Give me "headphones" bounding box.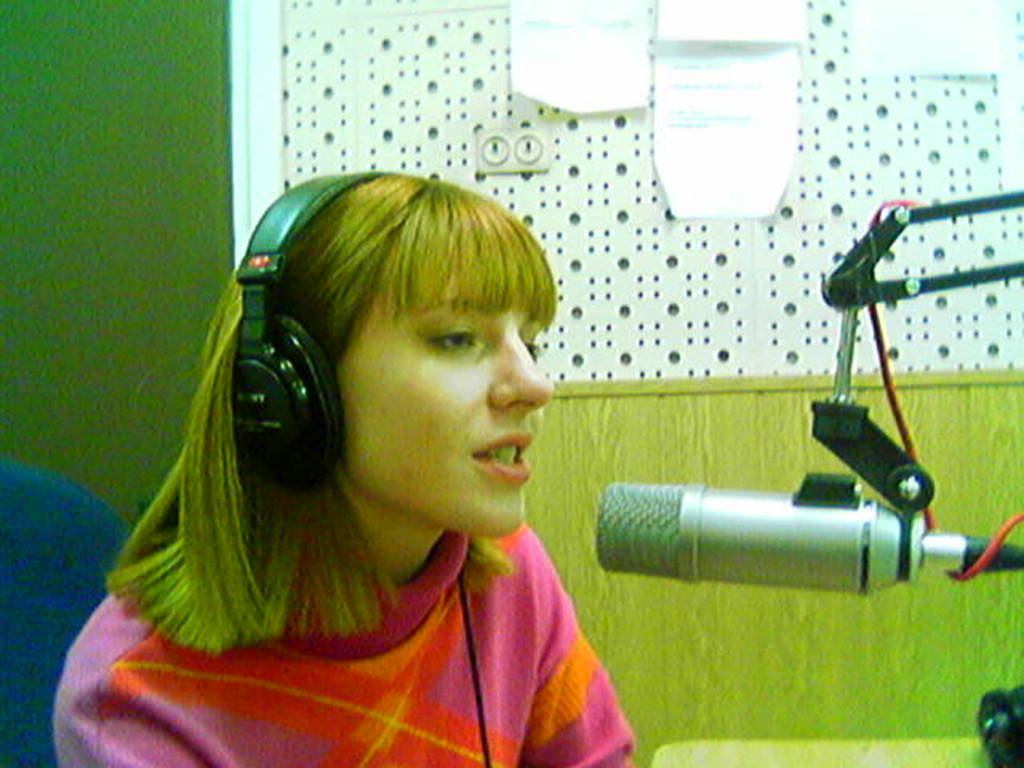
218, 168, 389, 485.
